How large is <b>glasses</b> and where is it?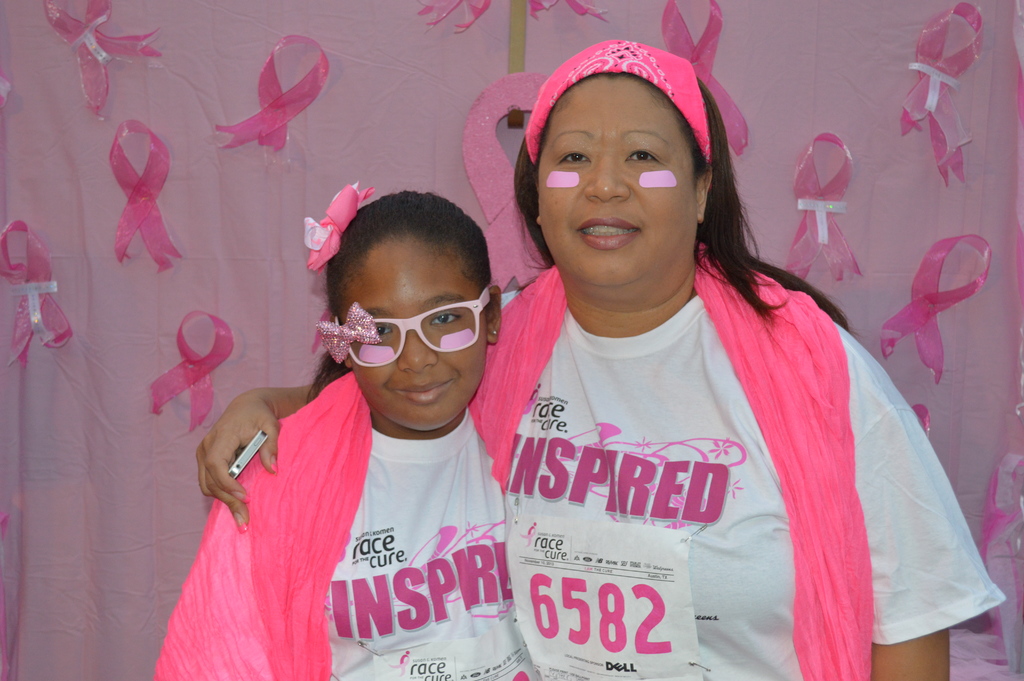
Bounding box: bbox=(323, 297, 501, 368).
